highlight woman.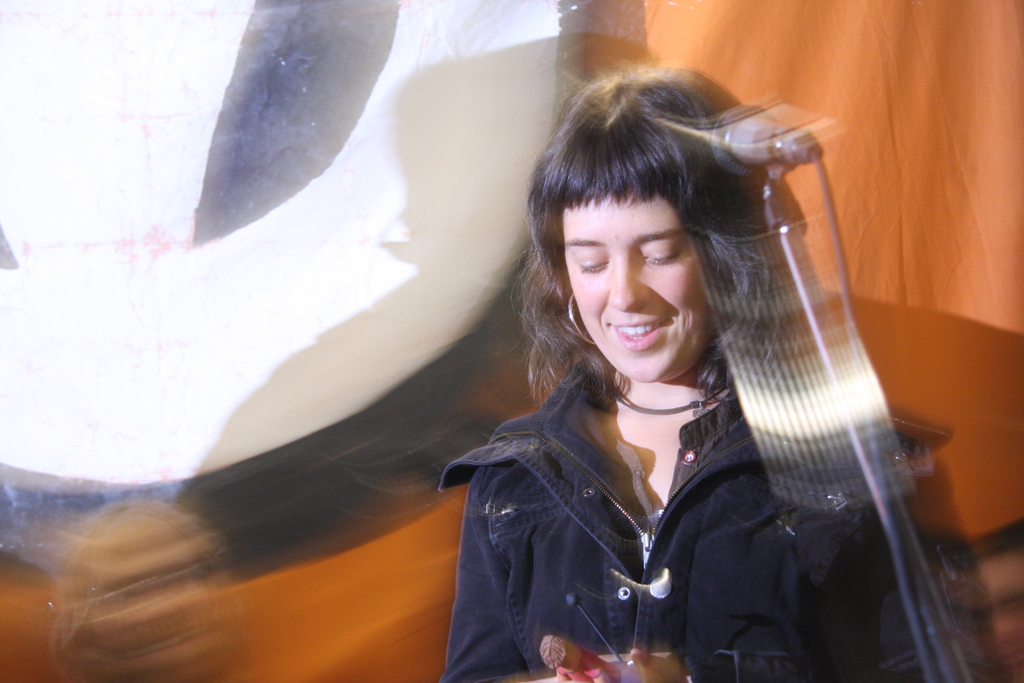
Highlighted region: {"x1": 435, "y1": 54, "x2": 1011, "y2": 682}.
